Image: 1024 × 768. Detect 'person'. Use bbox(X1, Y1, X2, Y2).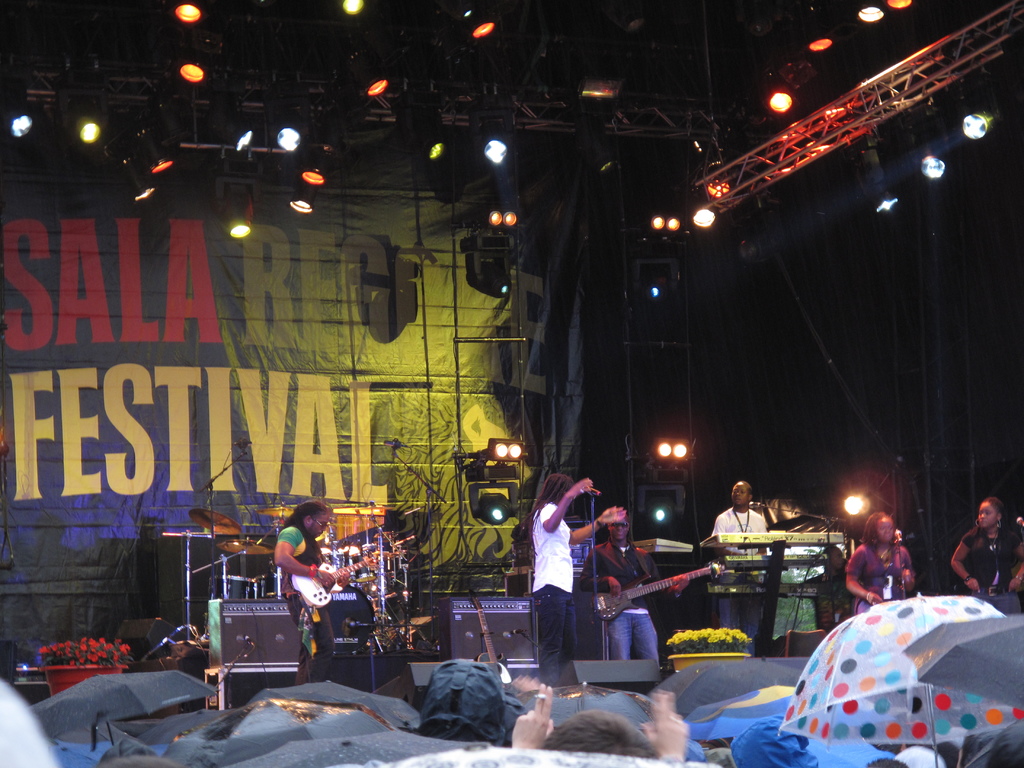
bbox(273, 499, 349, 688).
